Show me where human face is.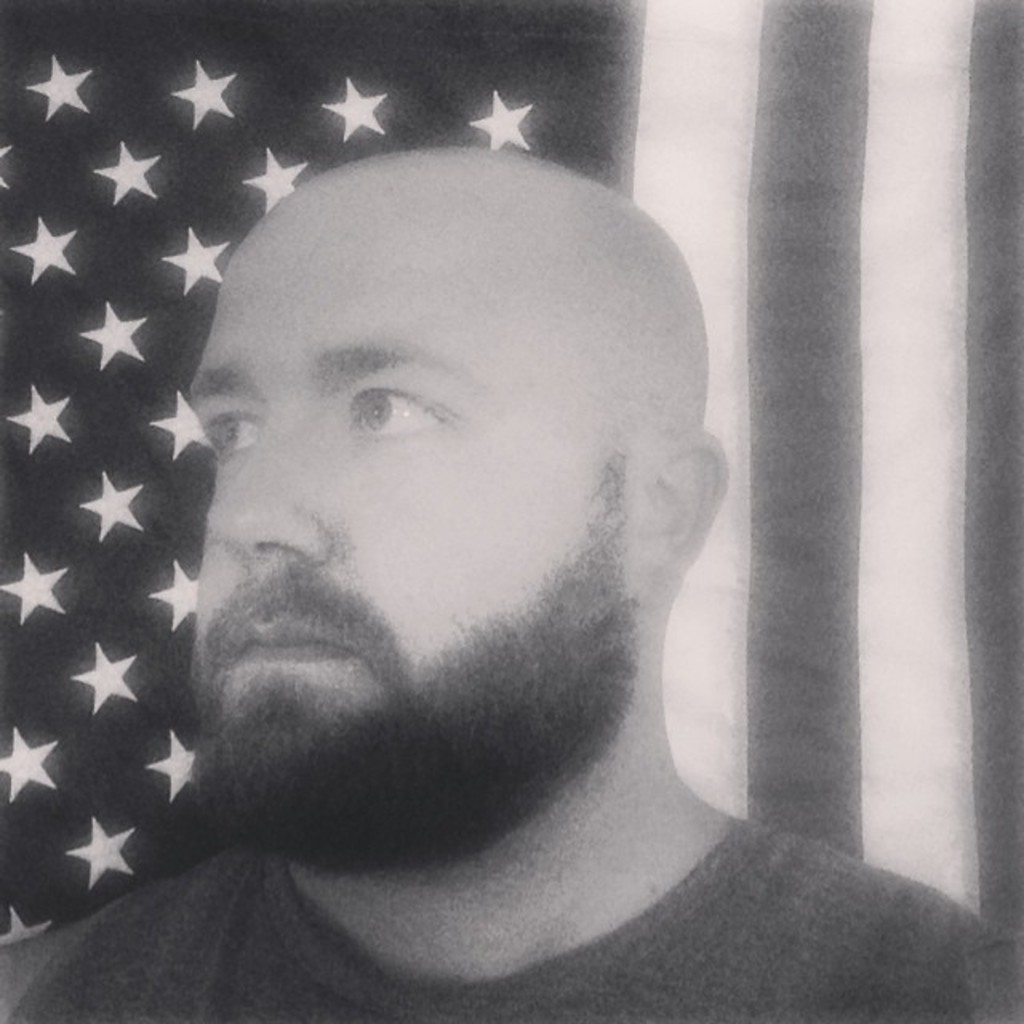
human face is at [126,256,683,862].
